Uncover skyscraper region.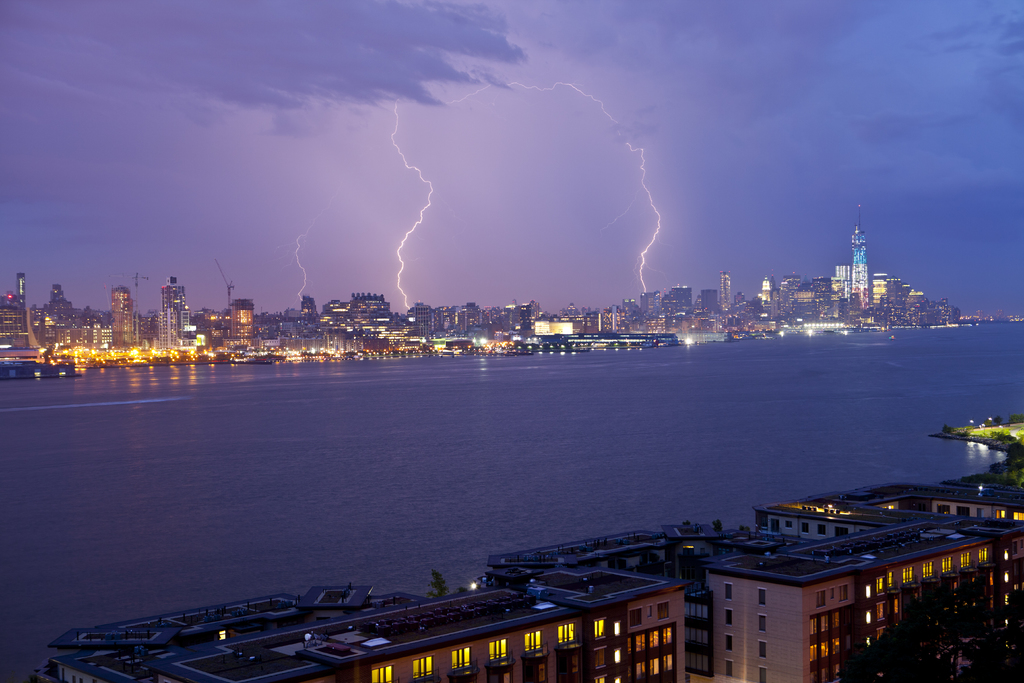
Uncovered: [x1=852, y1=202, x2=872, y2=312].
